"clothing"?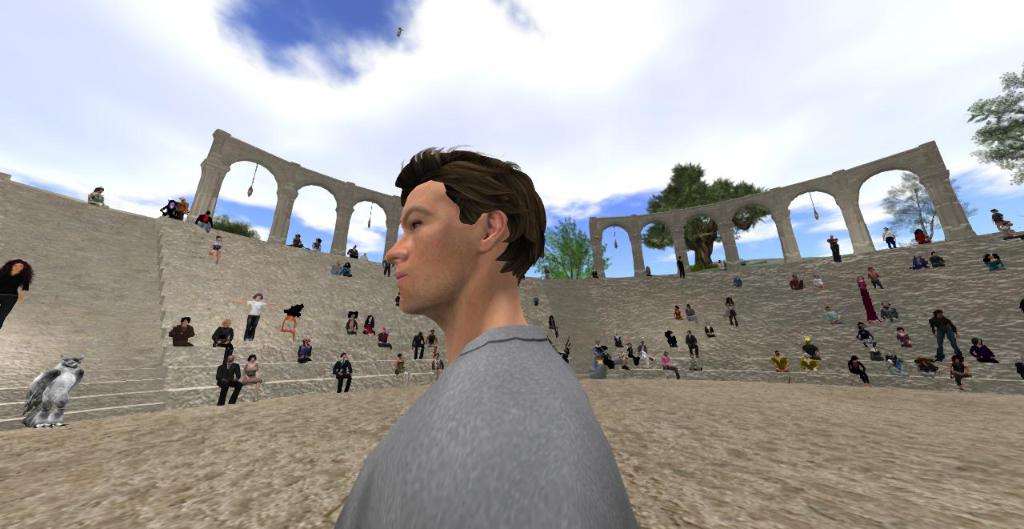
822,308,830,324
